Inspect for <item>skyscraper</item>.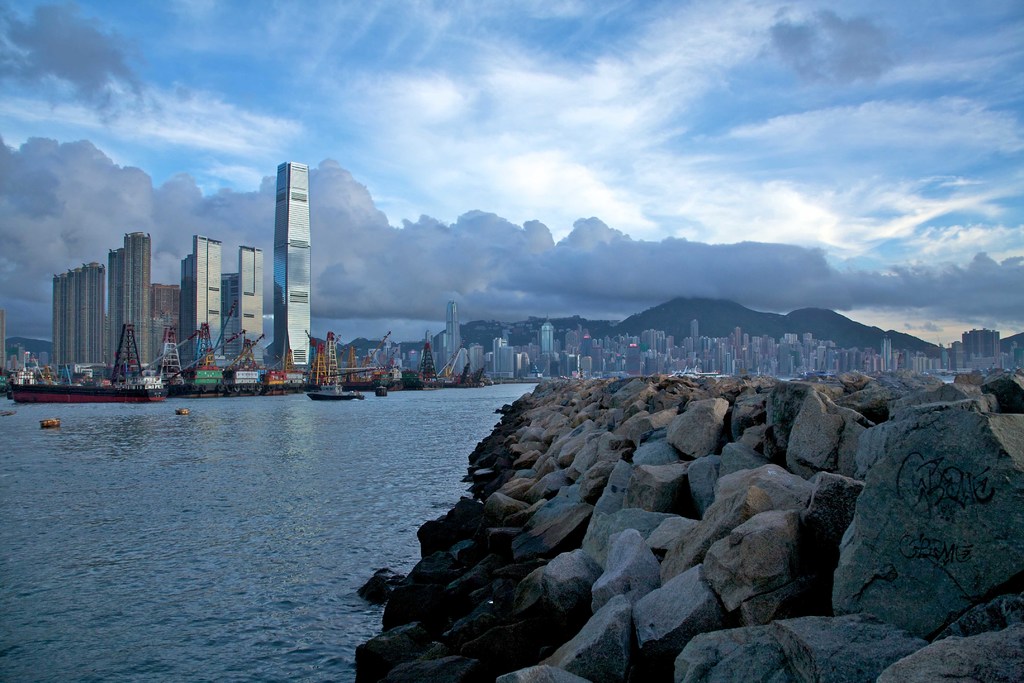
Inspection: [x1=721, y1=340, x2=733, y2=369].
